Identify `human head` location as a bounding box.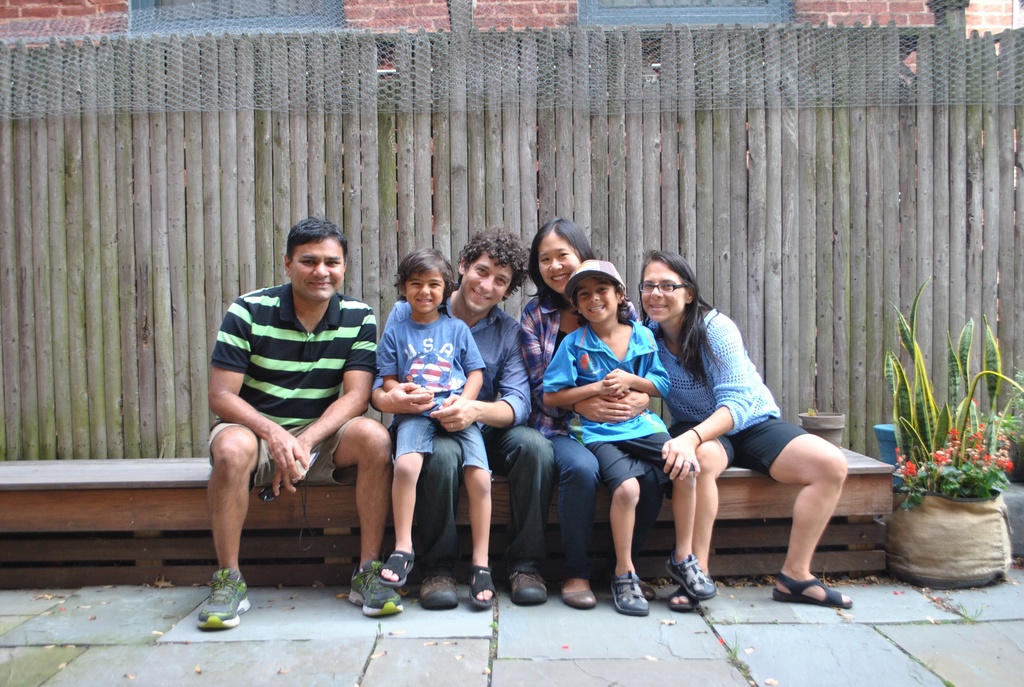
rect(279, 216, 349, 304).
